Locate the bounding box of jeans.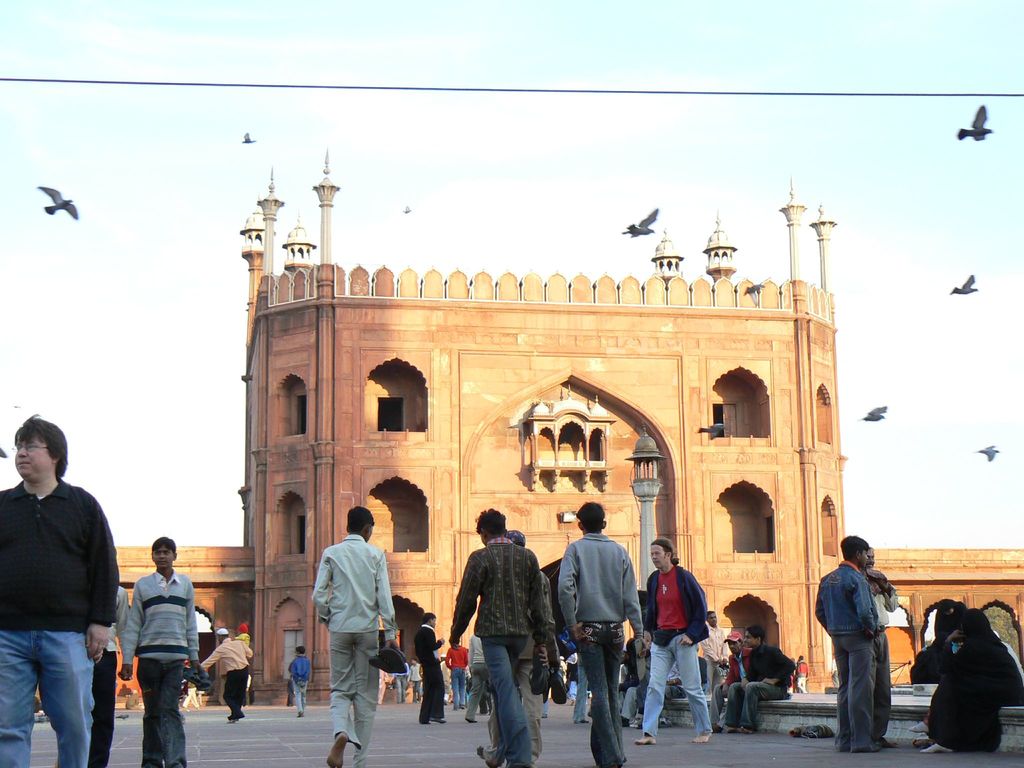
Bounding box: detection(588, 643, 627, 767).
